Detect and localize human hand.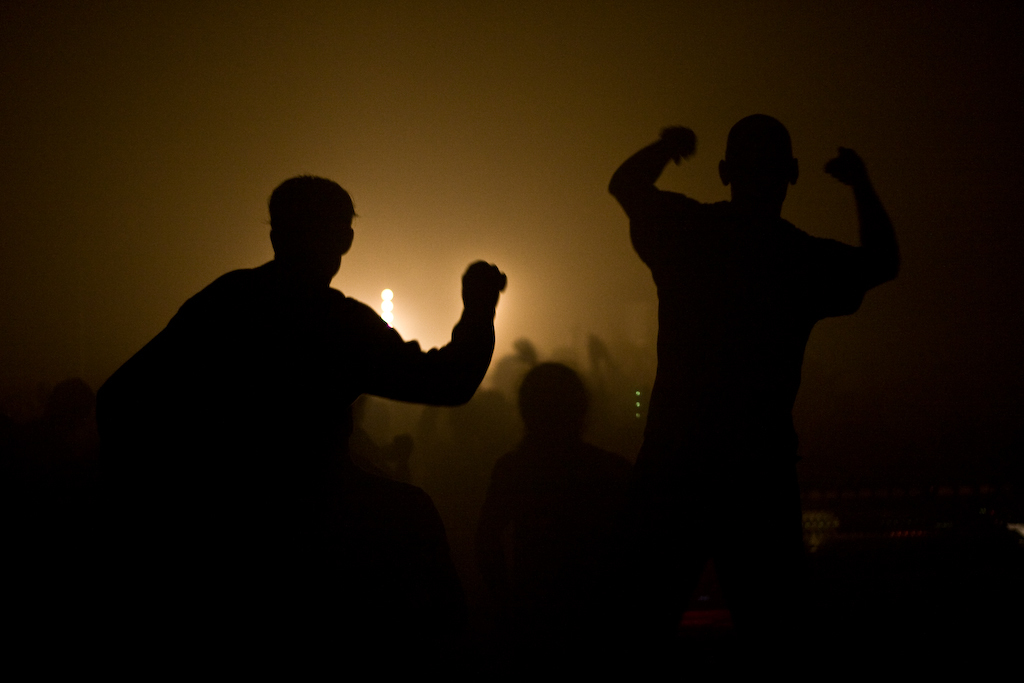
Localized at pyautogui.locateOnScreen(658, 123, 698, 167).
